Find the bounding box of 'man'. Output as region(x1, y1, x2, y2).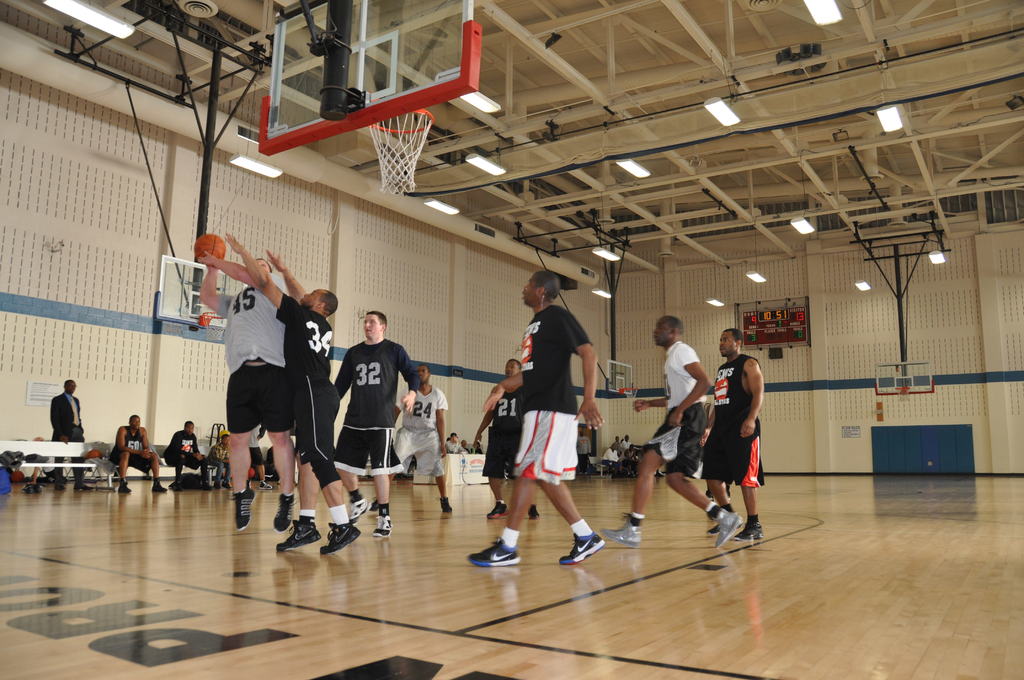
region(310, 292, 435, 556).
